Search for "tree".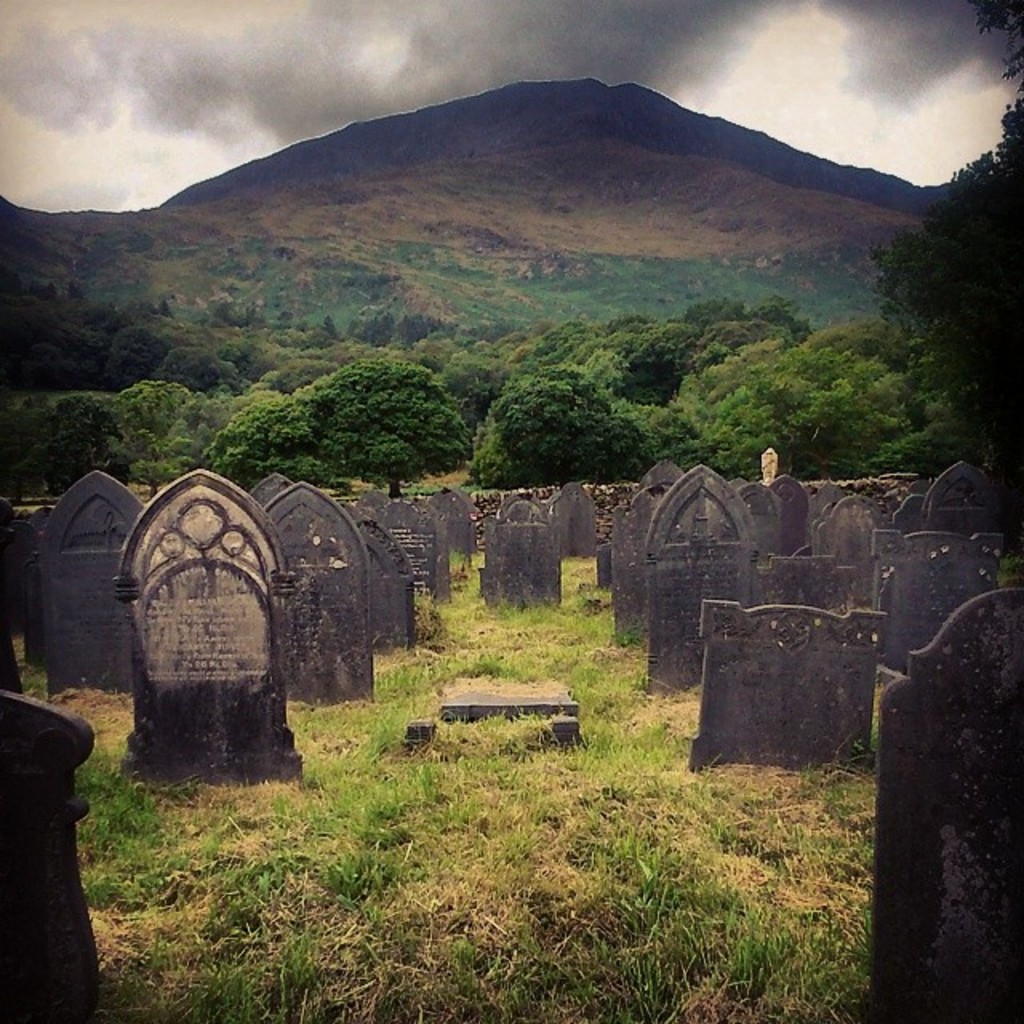
Found at 861,0,1022,536.
